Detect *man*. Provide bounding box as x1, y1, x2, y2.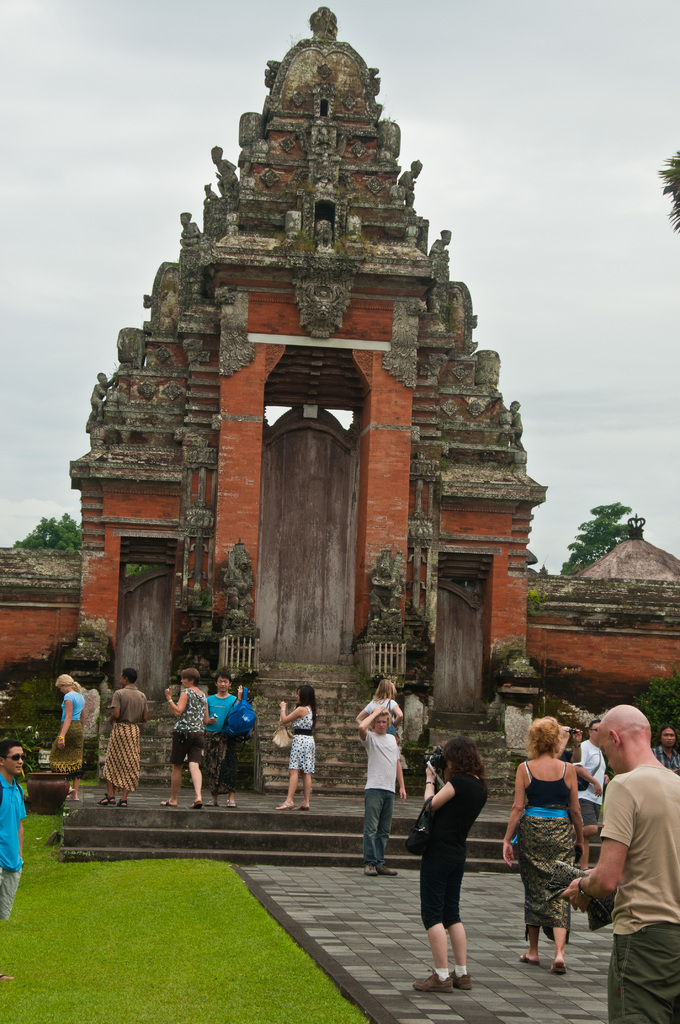
96, 671, 152, 802.
